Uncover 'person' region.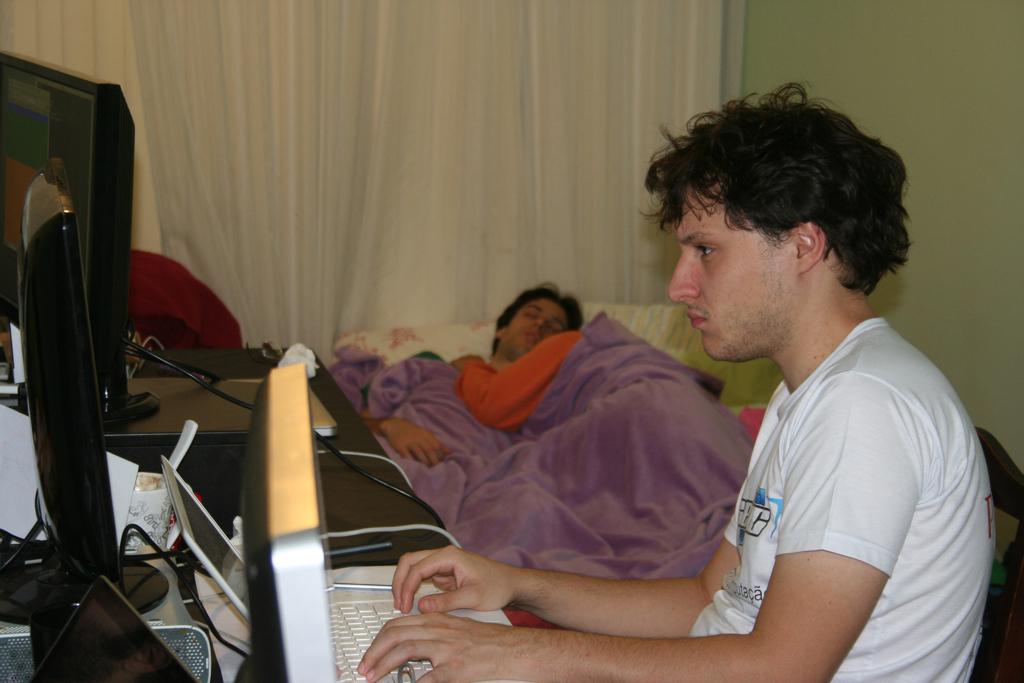
Uncovered: (x1=345, y1=278, x2=587, y2=532).
